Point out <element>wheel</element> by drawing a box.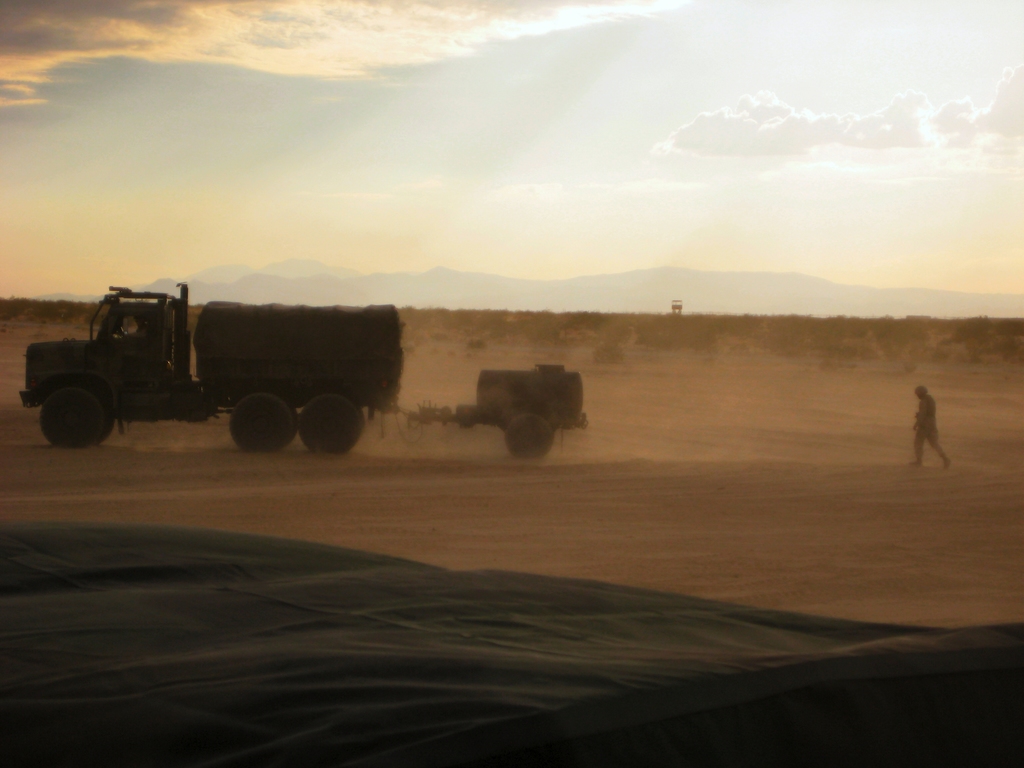
{"x1": 502, "y1": 411, "x2": 556, "y2": 460}.
